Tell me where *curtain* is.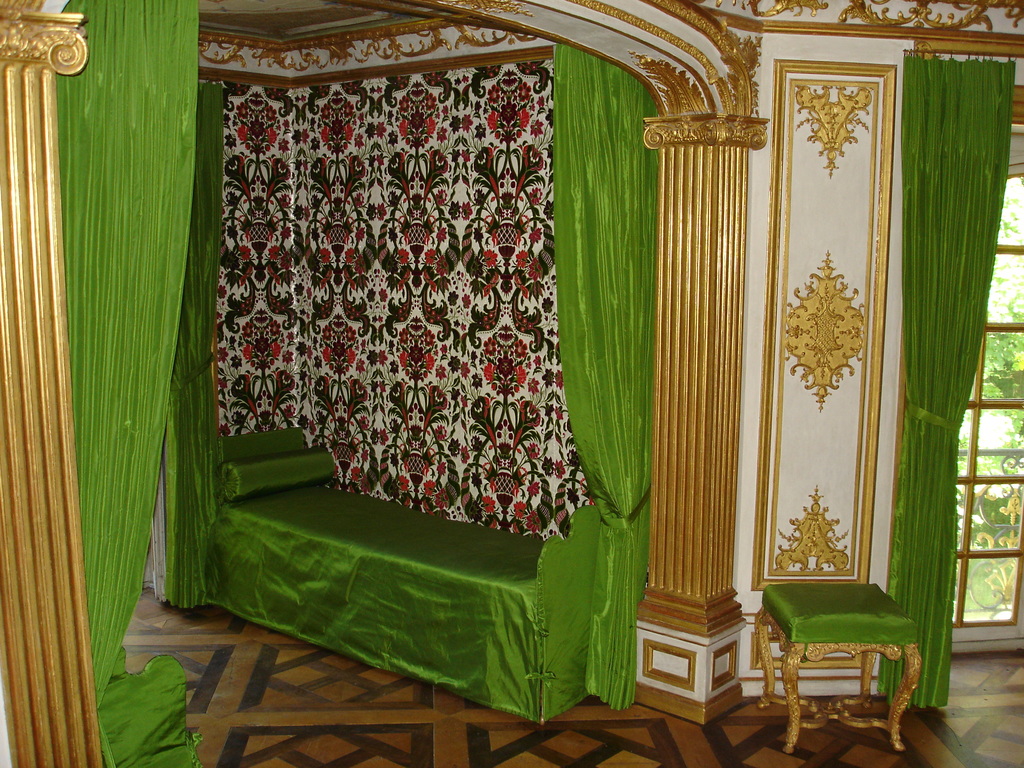
*curtain* is at <bbox>878, 50, 1017, 713</bbox>.
